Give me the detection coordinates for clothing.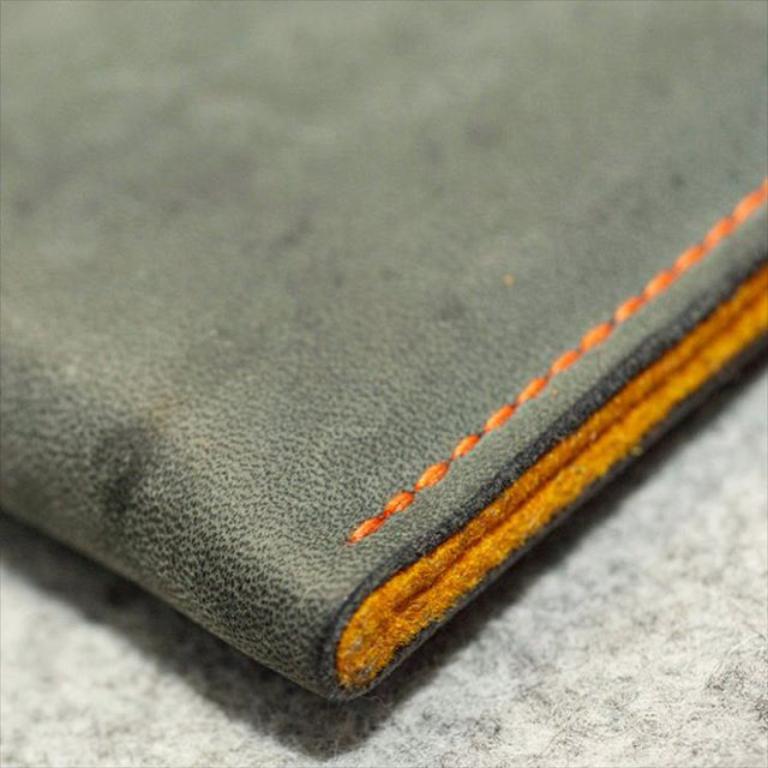
<bbox>0, 0, 767, 703</bbox>.
